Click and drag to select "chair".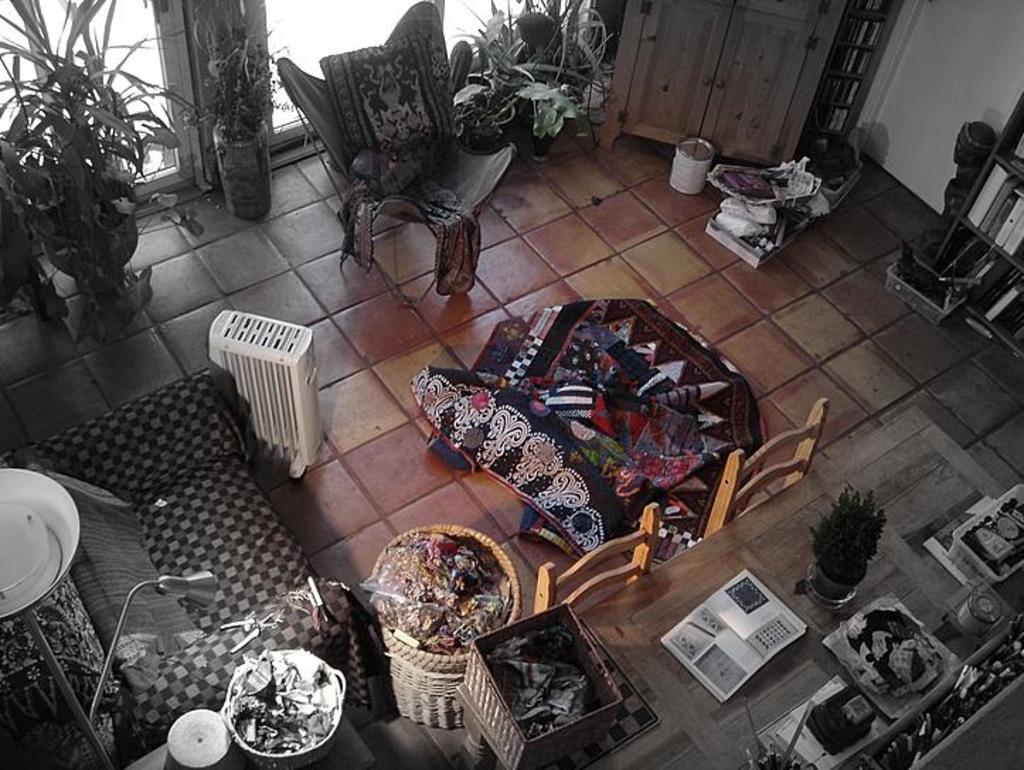
Selection: {"left": 697, "top": 399, "right": 830, "bottom": 536}.
